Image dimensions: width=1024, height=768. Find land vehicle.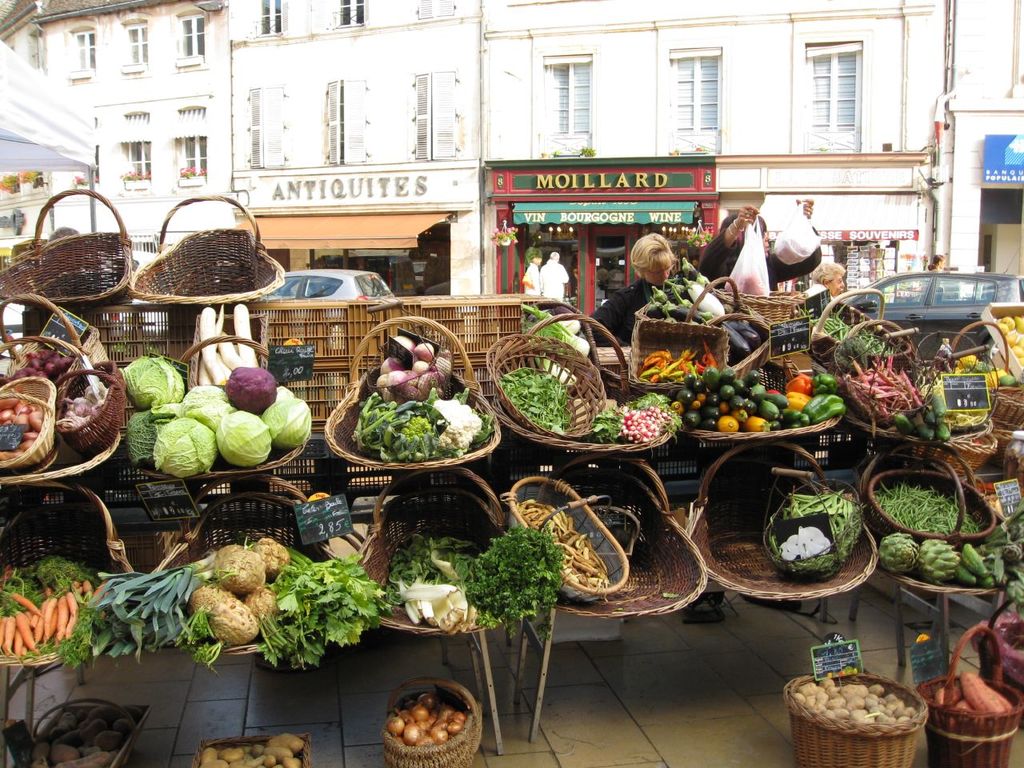
{"x1": 839, "y1": 271, "x2": 1023, "y2": 361}.
